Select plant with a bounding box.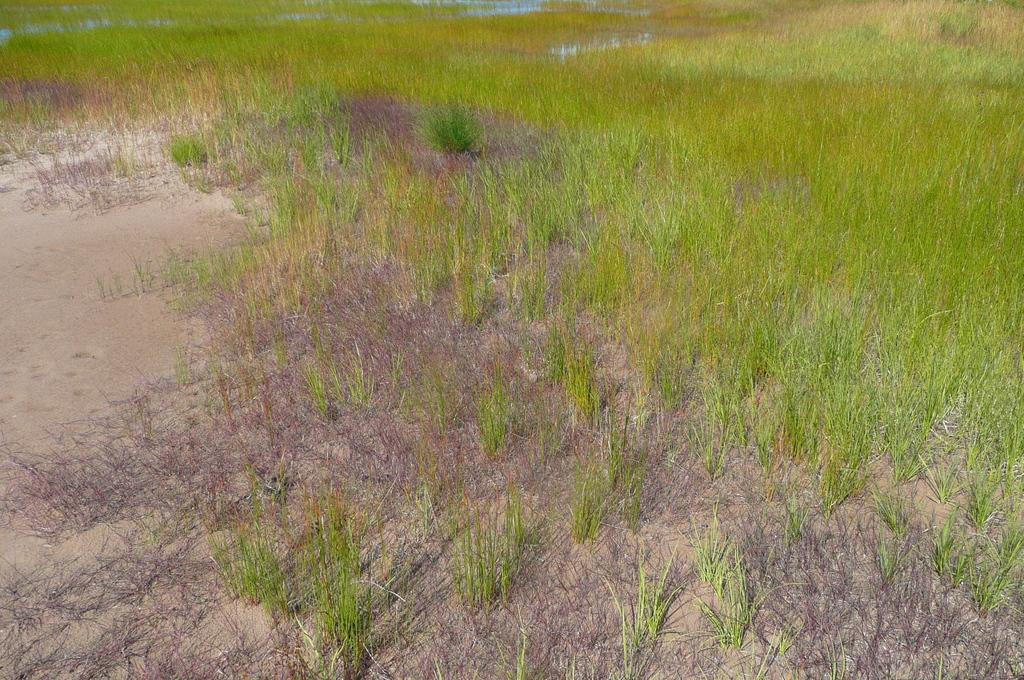
(left=925, top=639, right=941, bottom=679).
